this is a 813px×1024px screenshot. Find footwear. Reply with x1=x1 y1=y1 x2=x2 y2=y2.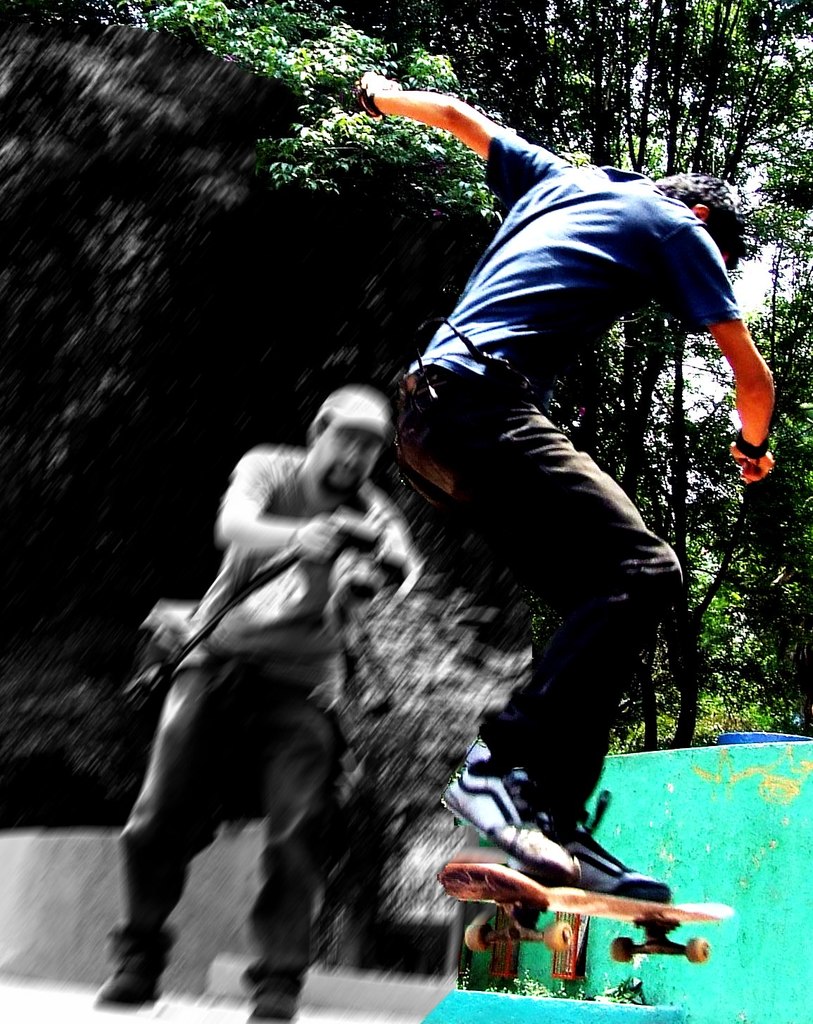
x1=574 y1=790 x2=672 y2=915.
